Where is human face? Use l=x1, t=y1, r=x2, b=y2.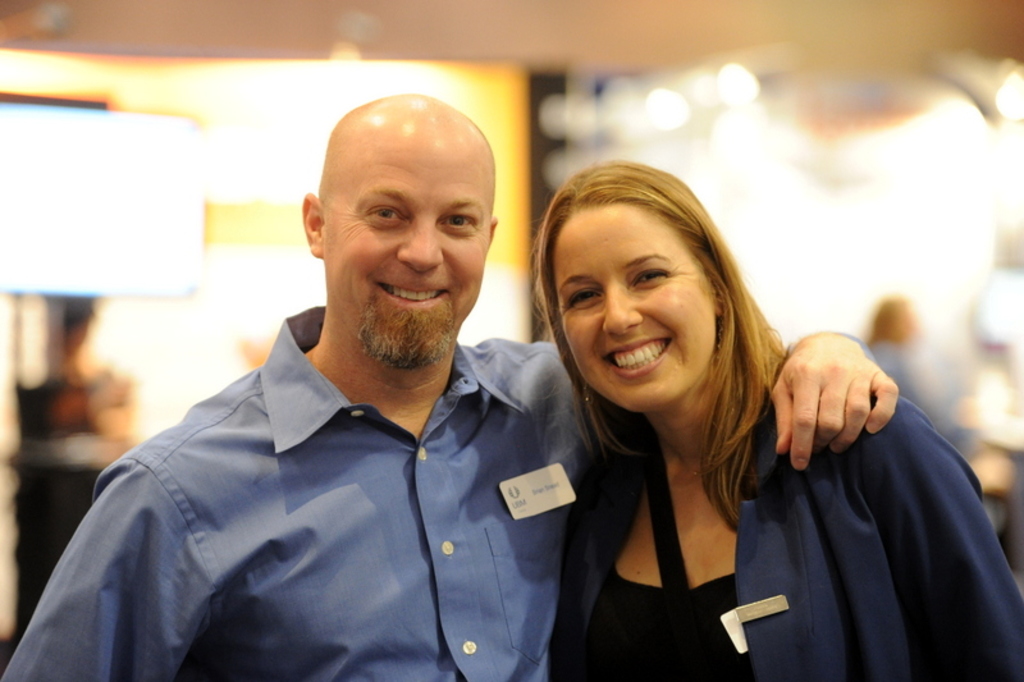
l=552, t=201, r=714, b=404.
